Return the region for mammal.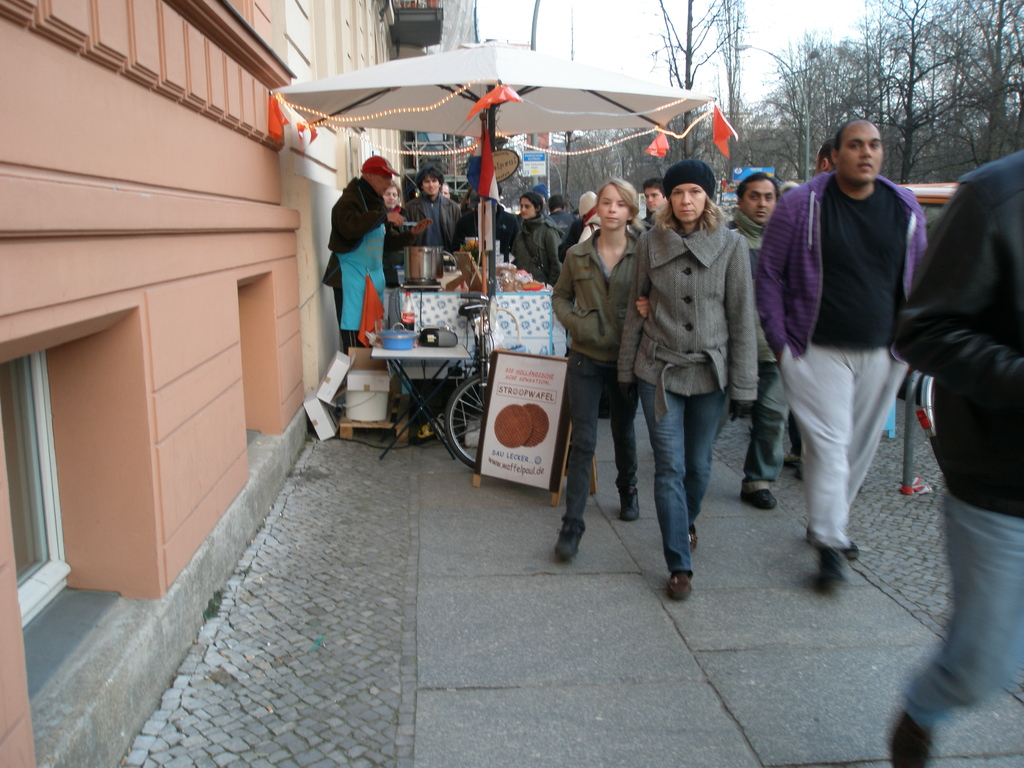
(x1=769, y1=90, x2=929, y2=596).
